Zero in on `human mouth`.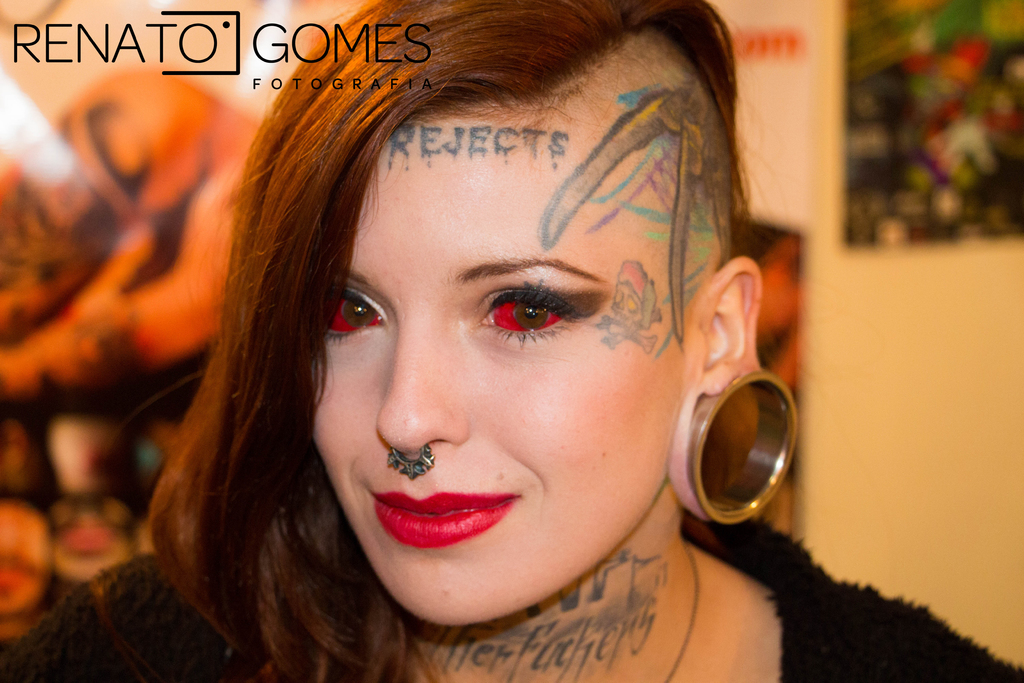
Zeroed in: bbox=[358, 487, 519, 546].
